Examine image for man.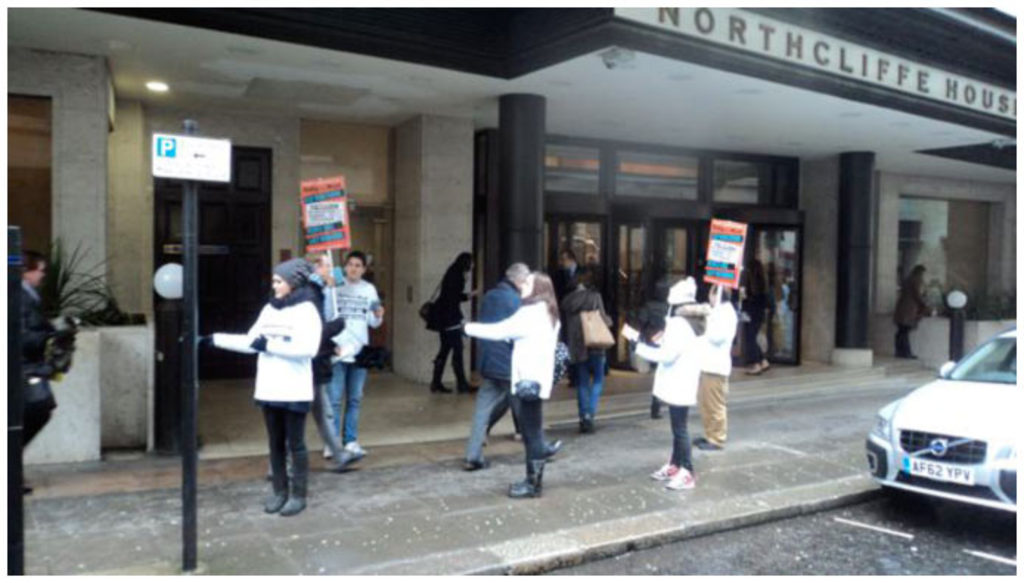
Examination result: BBox(307, 254, 335, 275).
